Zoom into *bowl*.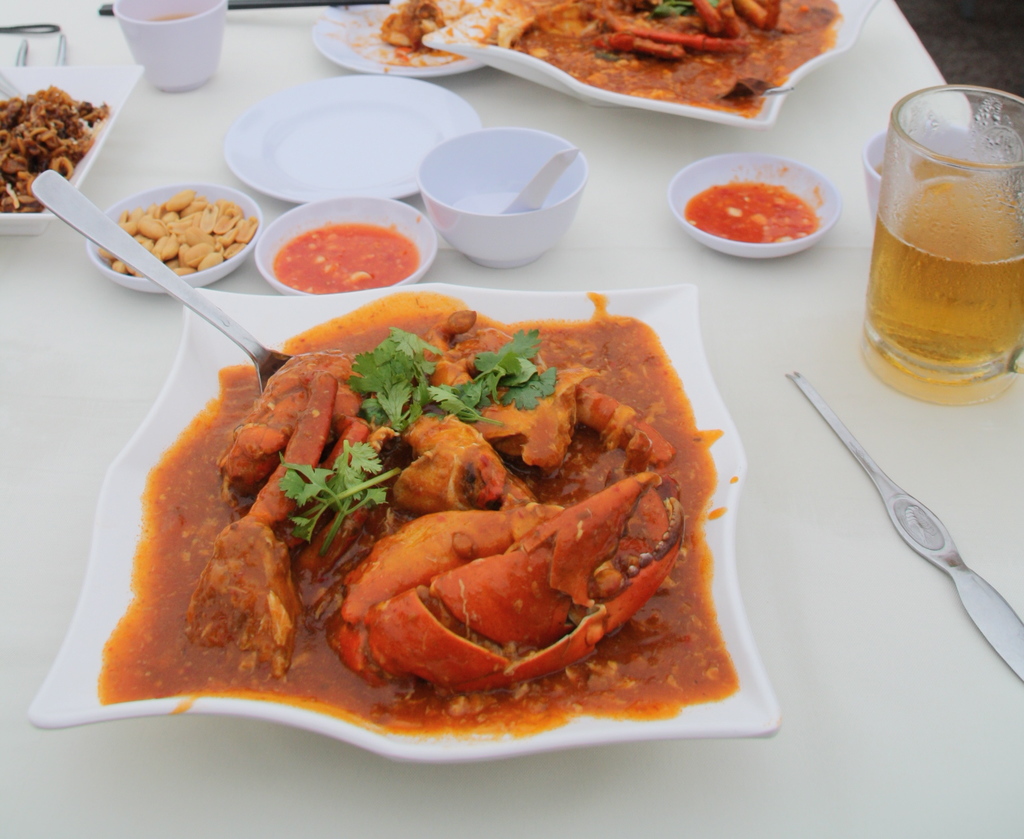
Zoom target: [left=0, top=61, right=143, bottom=236].
